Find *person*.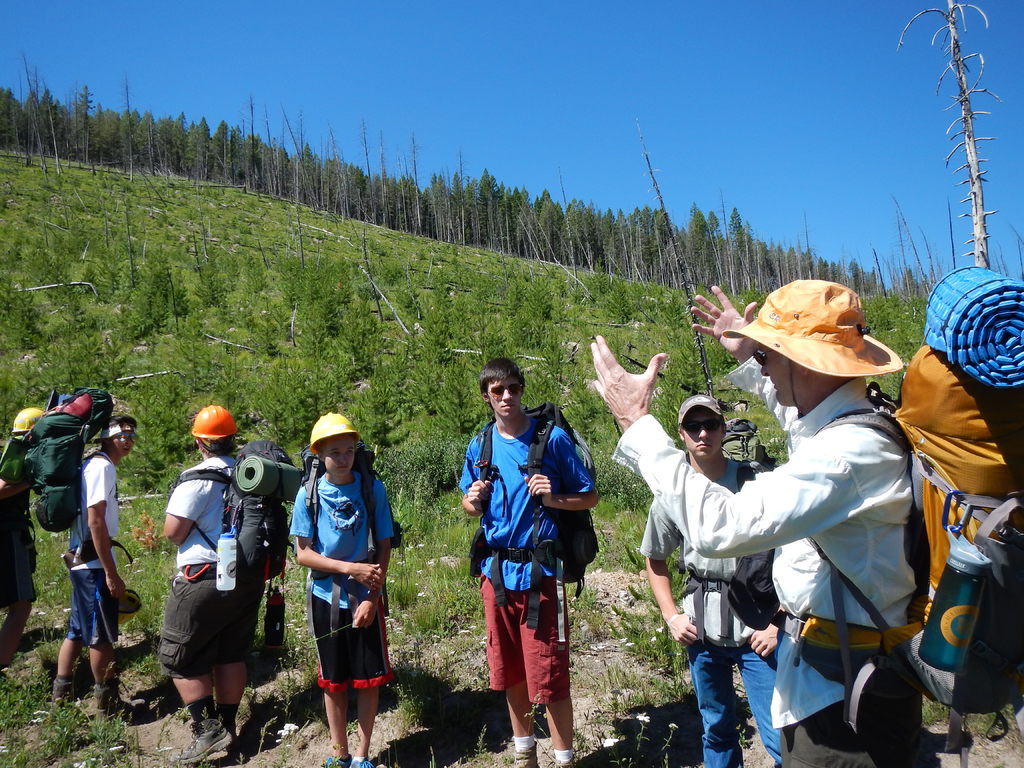
[590, 280, 921, 767].
